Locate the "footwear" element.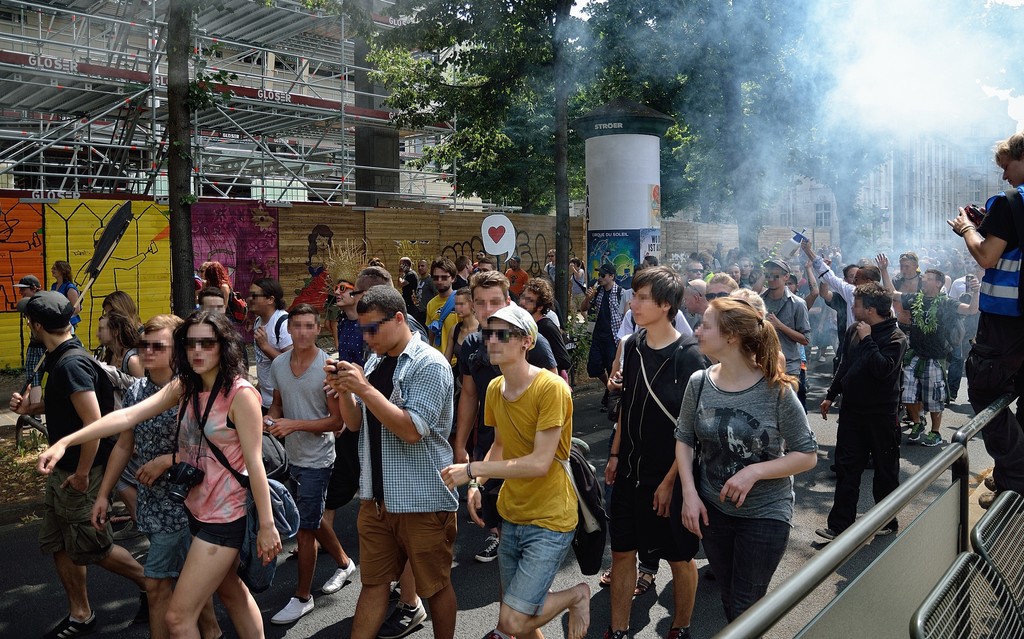
Element bbox: rect(321, 558, 356, 594).
